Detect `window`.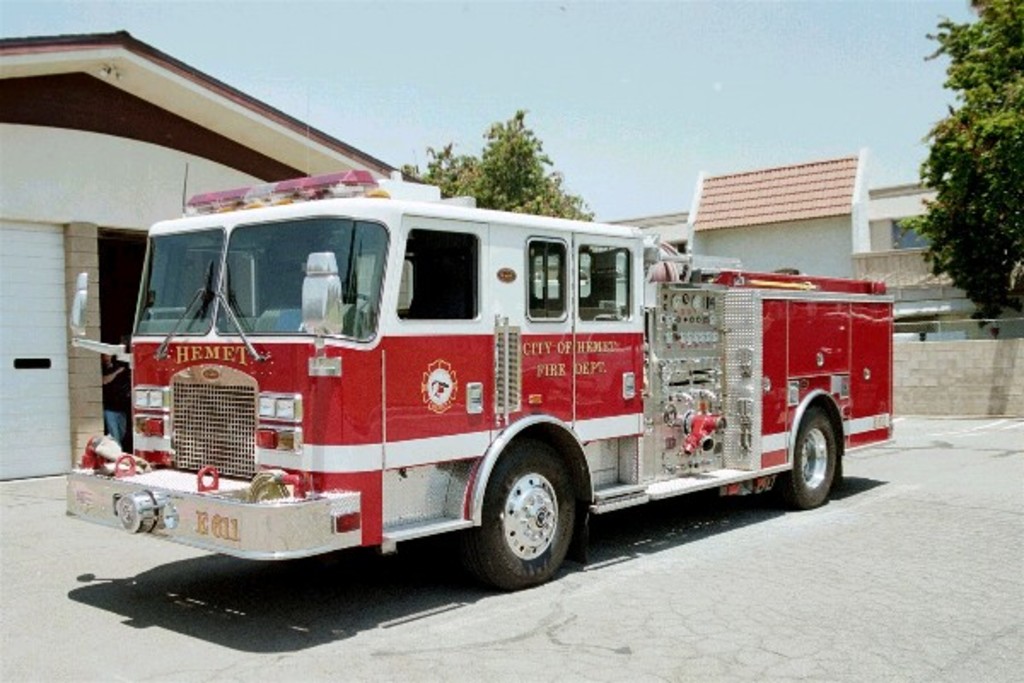
Detected at <region>529, 258, 589, 297</region>.
